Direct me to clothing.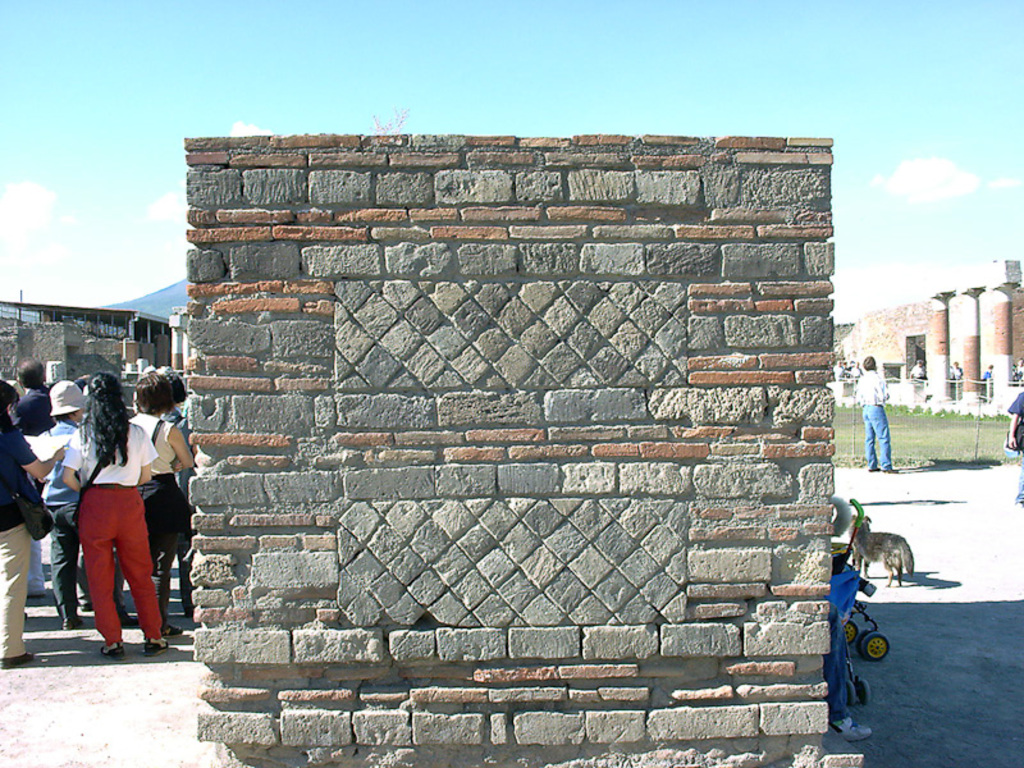
Direction: <region>1015, 367, 1023, 387</region>.
